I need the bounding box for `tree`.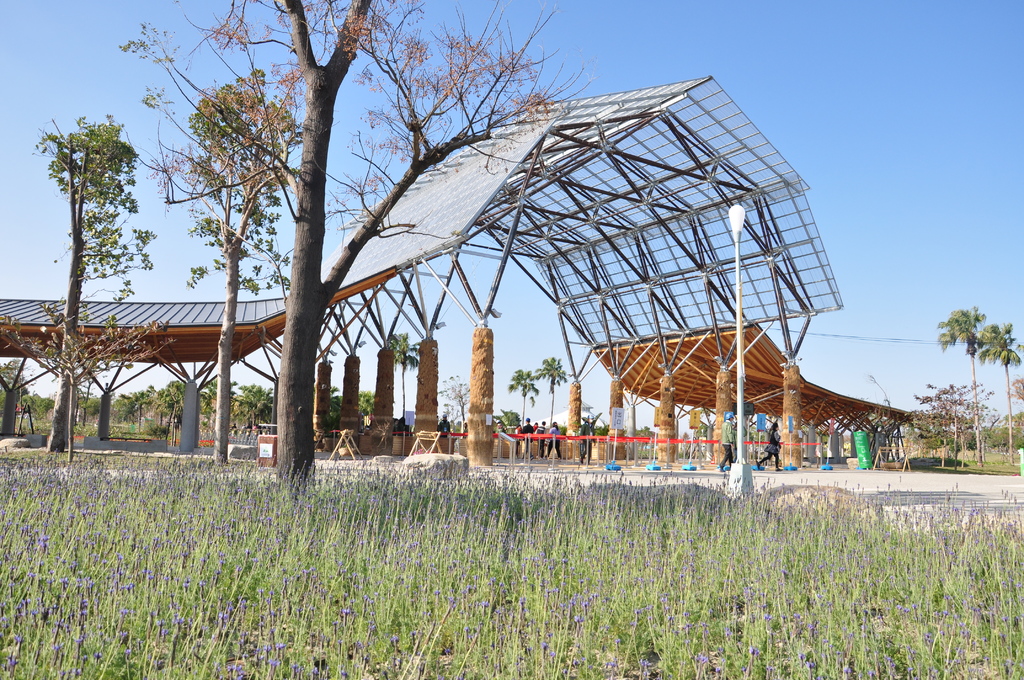
Here it is: detection(384, 328, 425, 422).
